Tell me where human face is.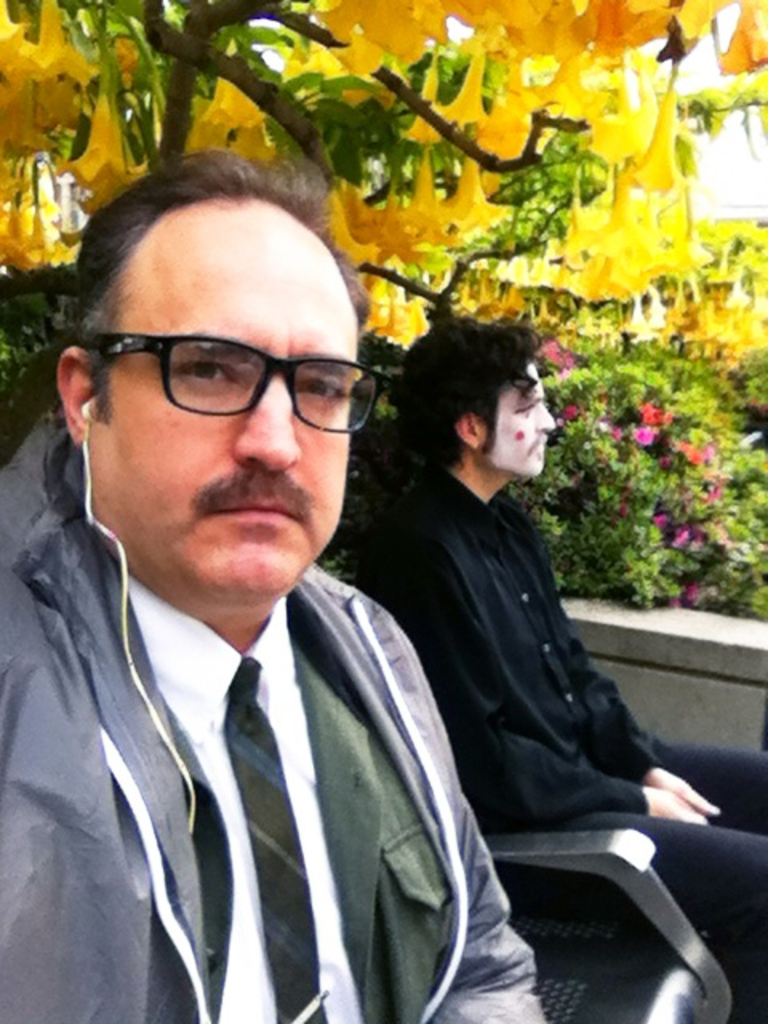
human face is at 486 363 550 480.
